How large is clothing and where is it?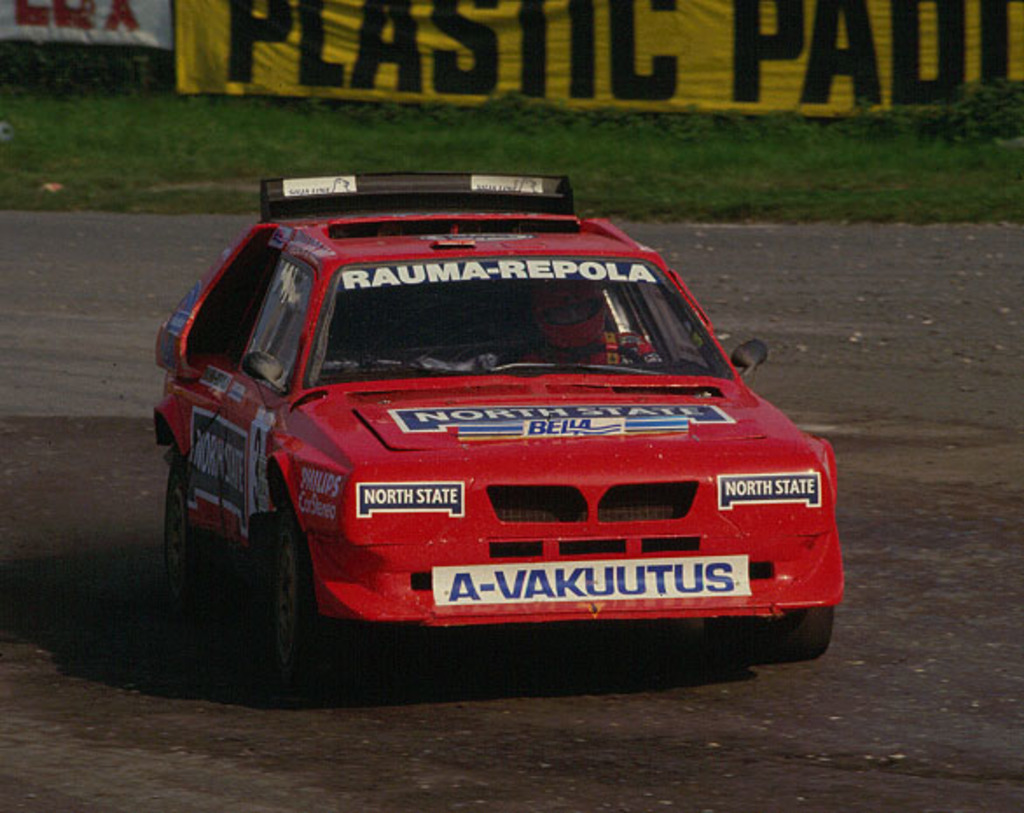
Bounding box: {"left": 512, "top": 332, "right": 654, "bottom": 371}.
